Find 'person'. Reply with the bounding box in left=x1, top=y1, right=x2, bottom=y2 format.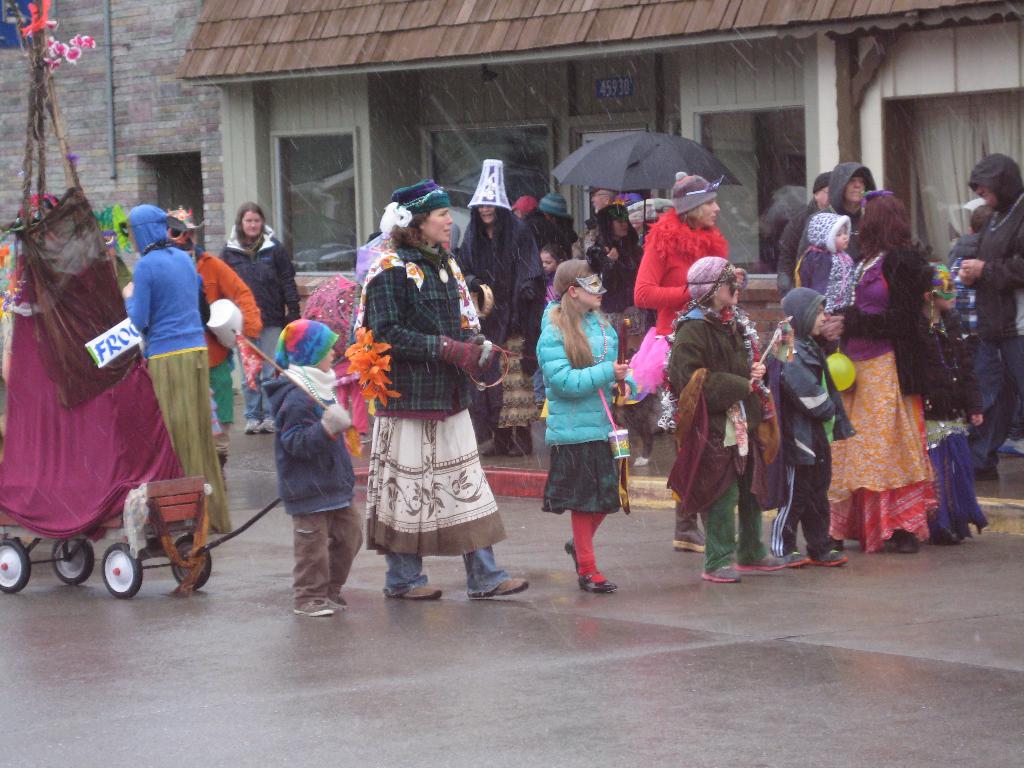
left=764, top=280, right=853, bottom=568.
